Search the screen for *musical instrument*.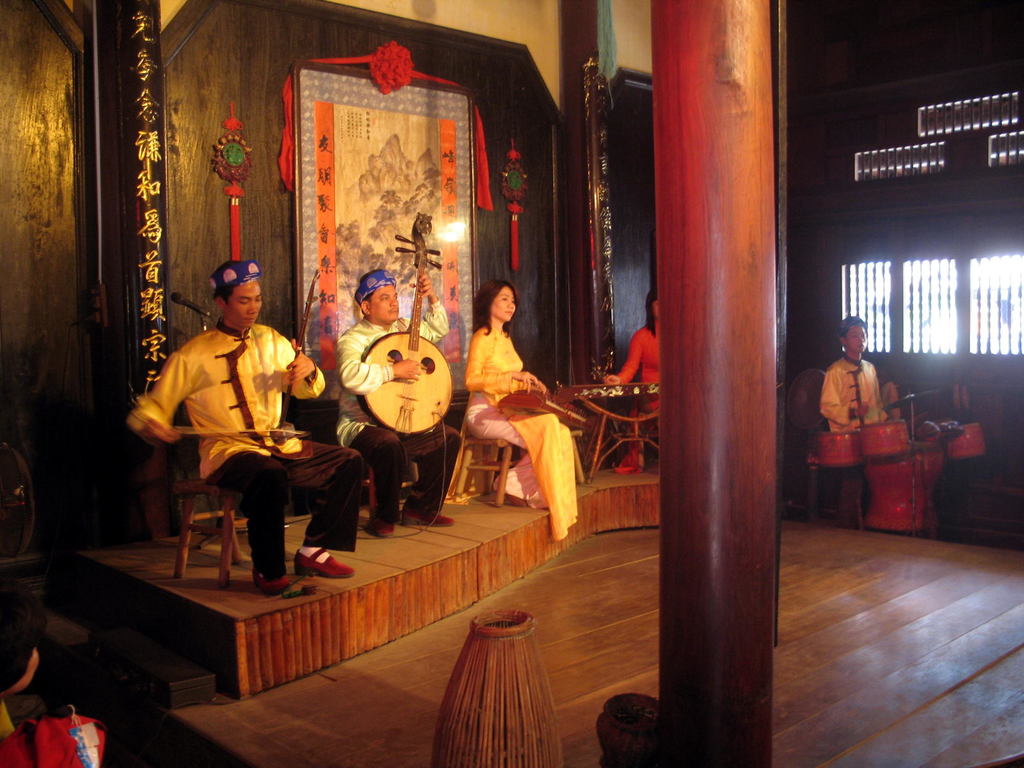
Found at x1=862, y1=420, x2=941, y2=534.
